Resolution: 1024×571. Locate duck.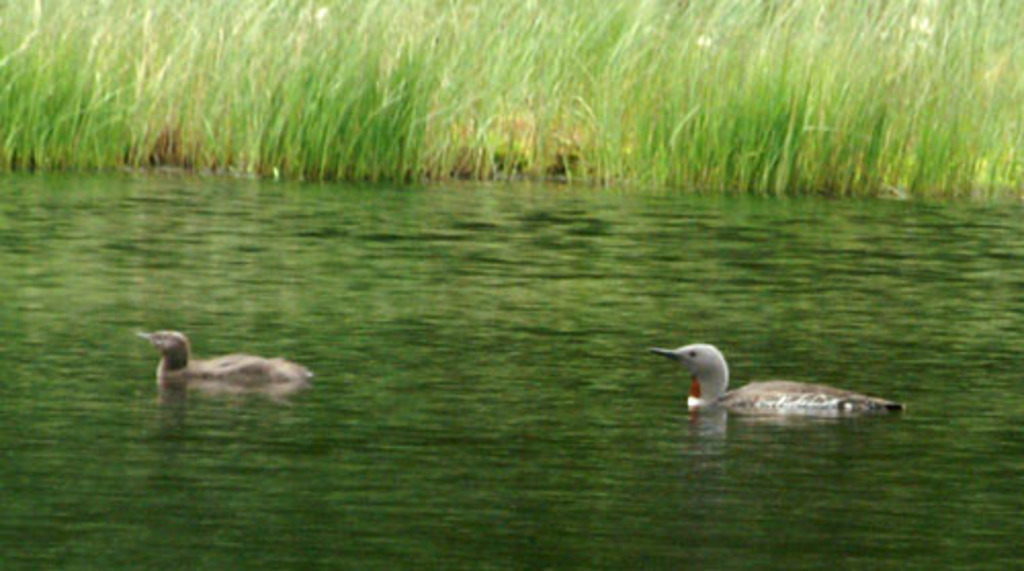
[x1=651, y1=325, x2=911, y2=424].
